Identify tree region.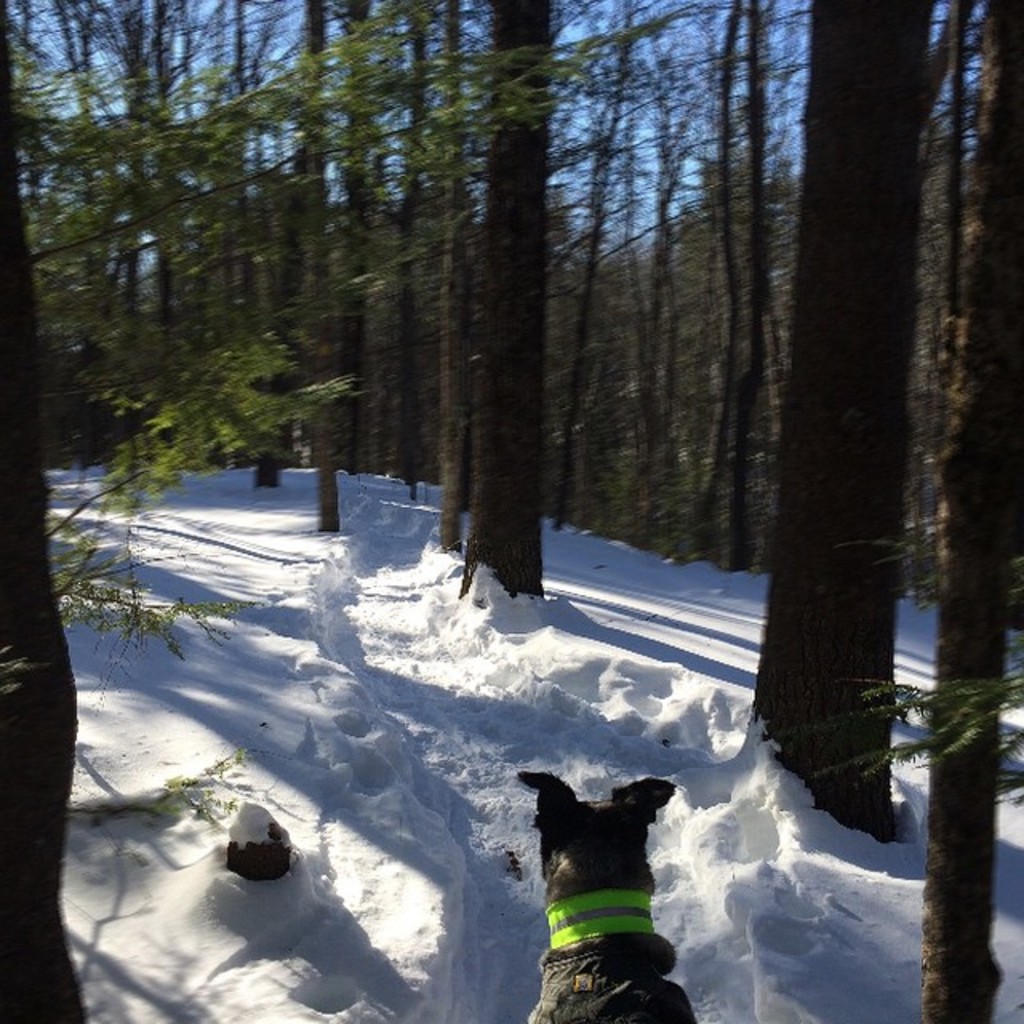
Region: bbox(466, 6, 558, 595).
